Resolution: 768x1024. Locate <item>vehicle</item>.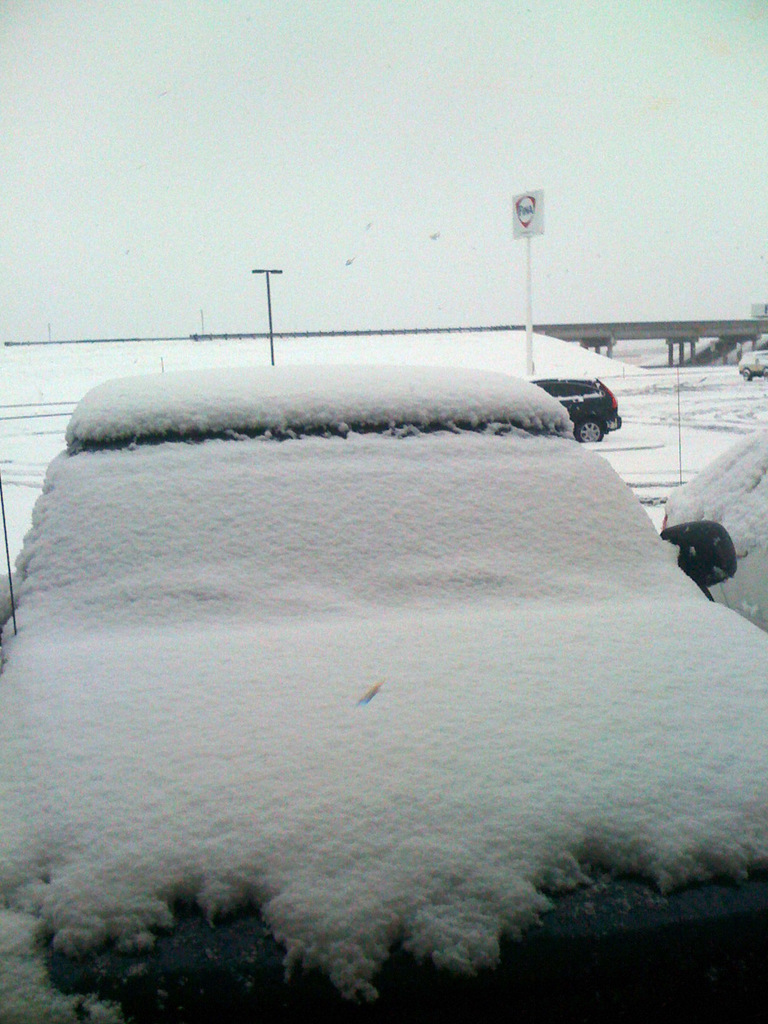
534, 379, 625, 442.
